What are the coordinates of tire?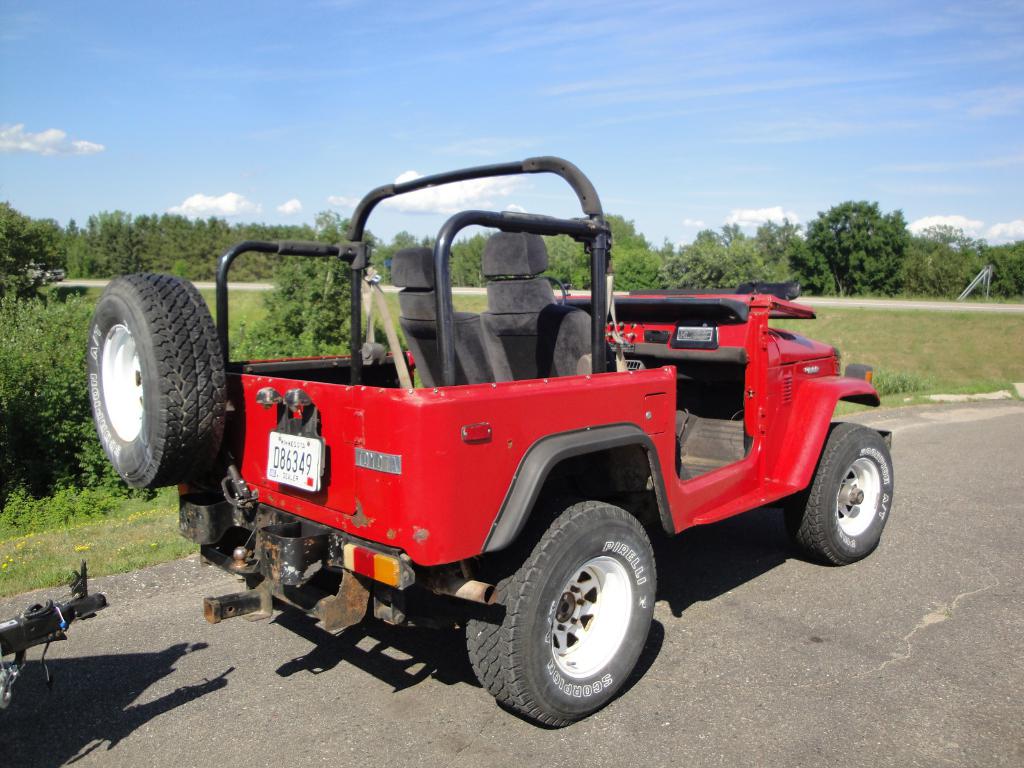
794, 420, 895, 572.
